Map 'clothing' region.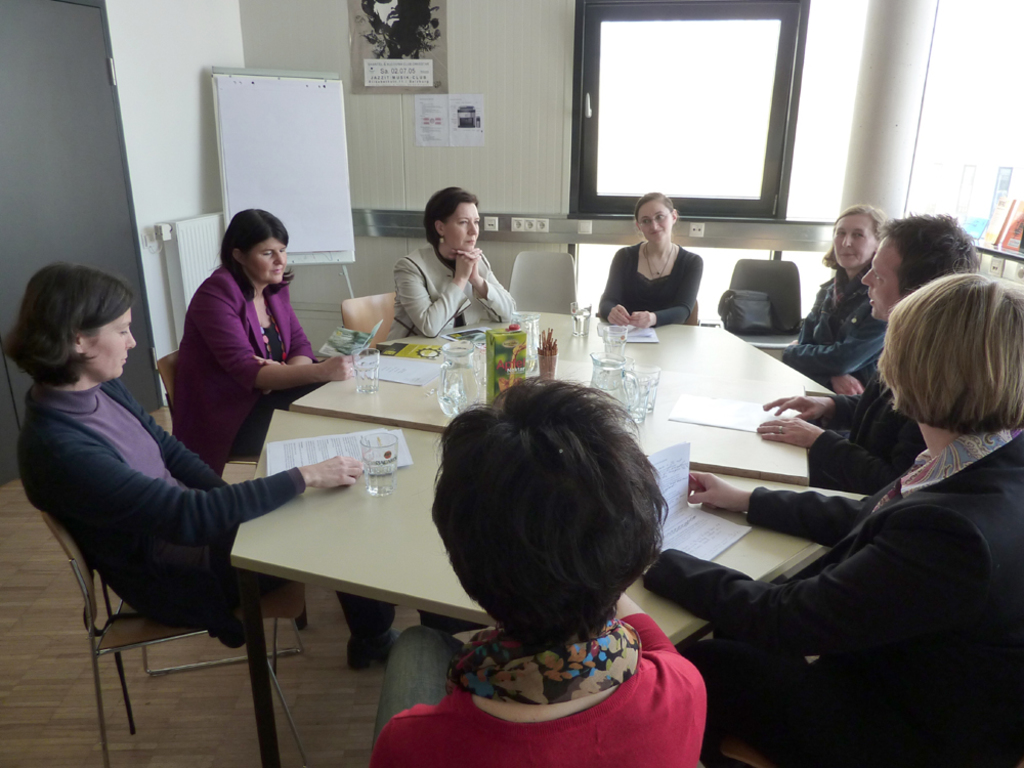
Mapped to Rect(804, 360, 929, 501).
